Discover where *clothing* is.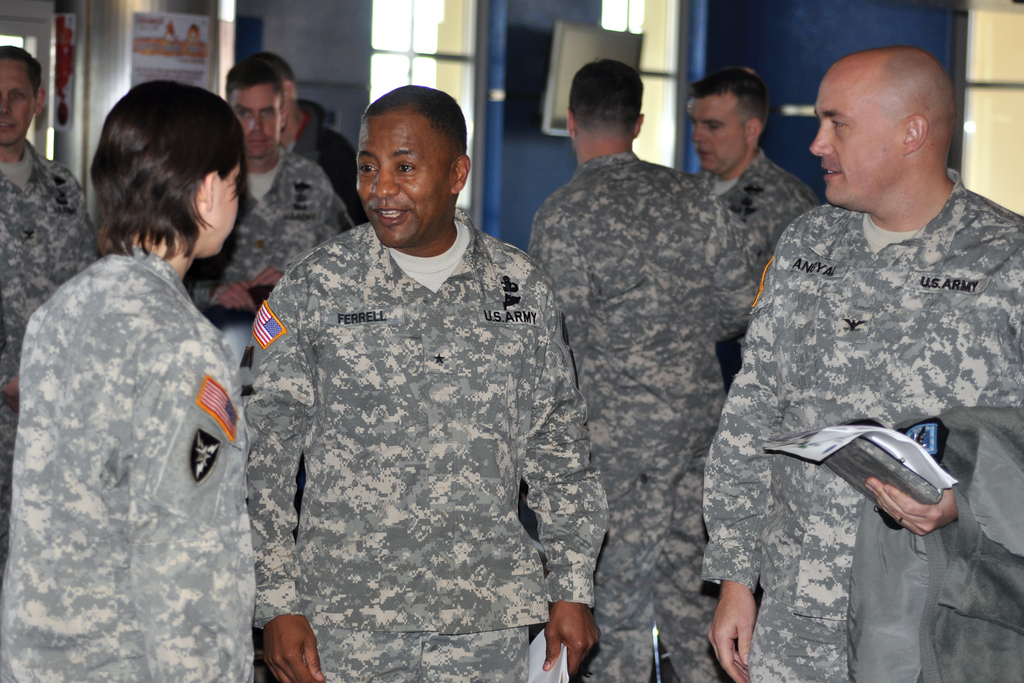
Discovered at bbox=(0, 240, 255, 682).
